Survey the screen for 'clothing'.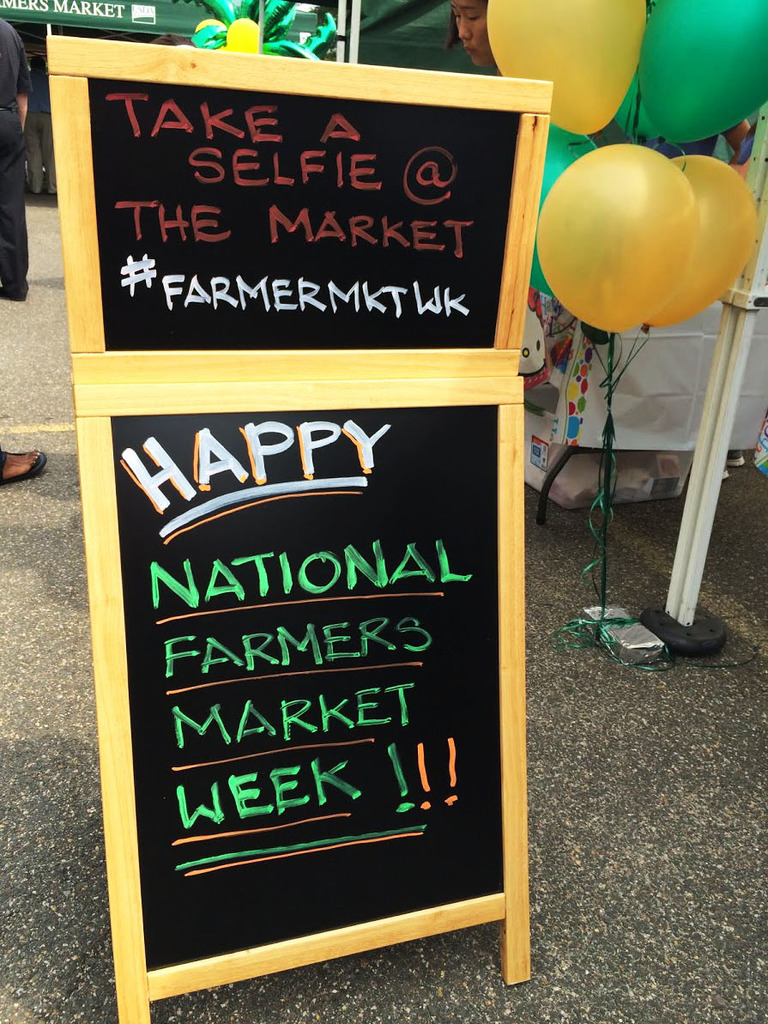
Survey found: (0, 11, 39, 303).
